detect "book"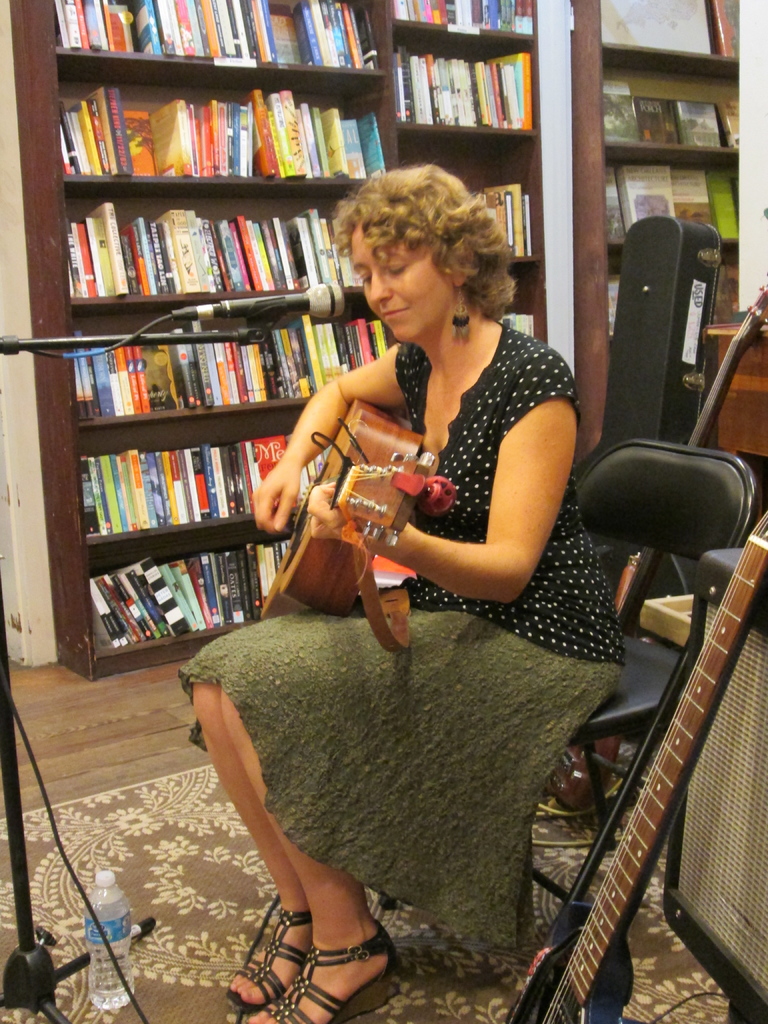
bbox=[620, 164, 682, 232]
